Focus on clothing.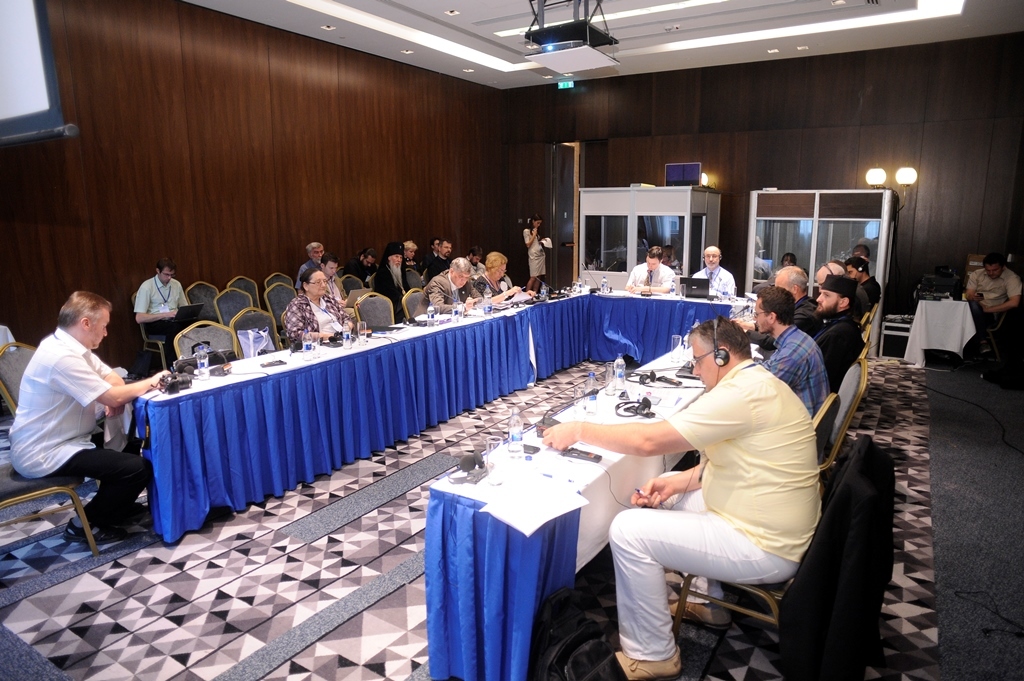
Focused at <bbox>627, 261, 672, 293</bbox>.
